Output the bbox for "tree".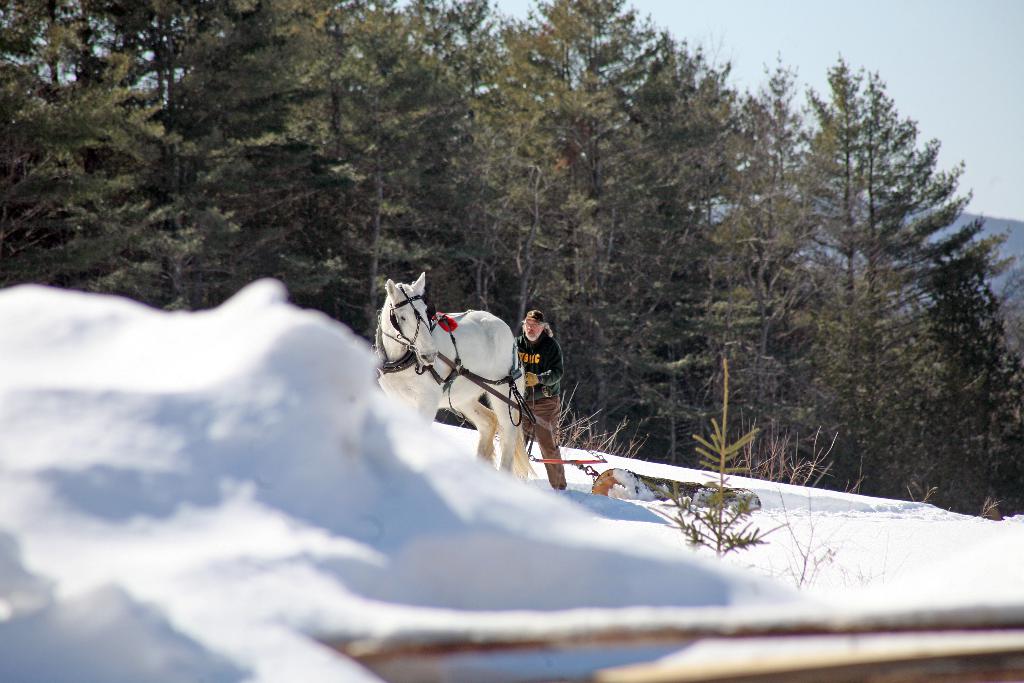
<bbox>762, 57, 1004, 518</bbox>.
